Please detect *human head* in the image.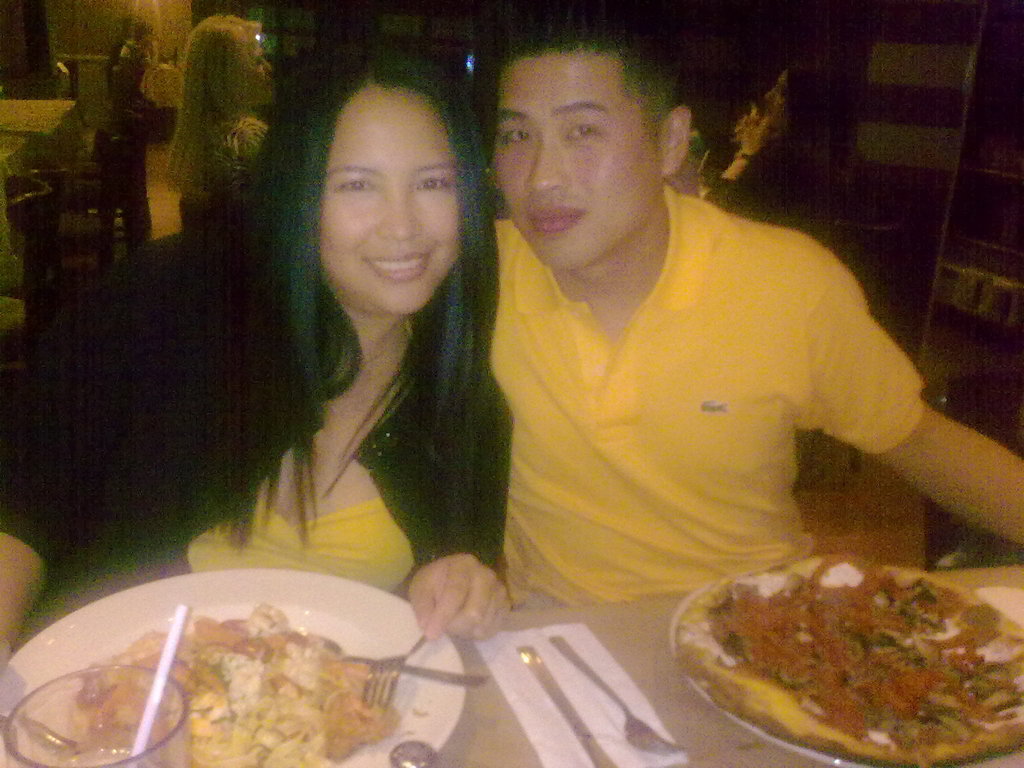
Rect(758, 57, 859, 135).
